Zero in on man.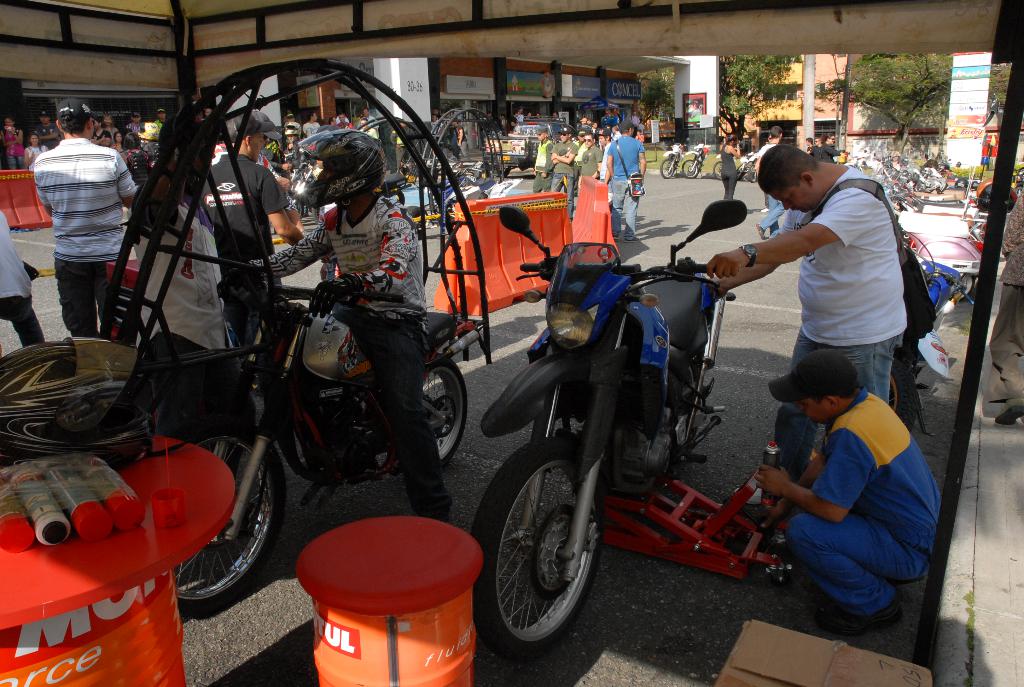
Zeroed in: Rect(35, 111, 61, 148).
